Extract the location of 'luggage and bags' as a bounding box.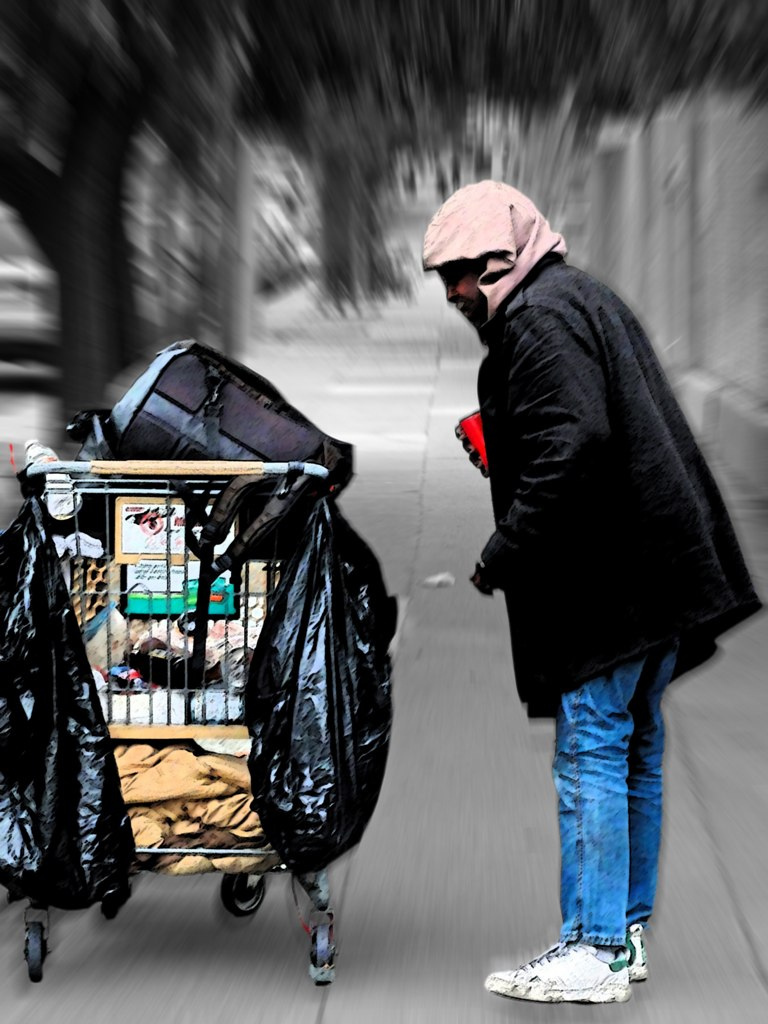
bbox(0, 462, 137, 916).
